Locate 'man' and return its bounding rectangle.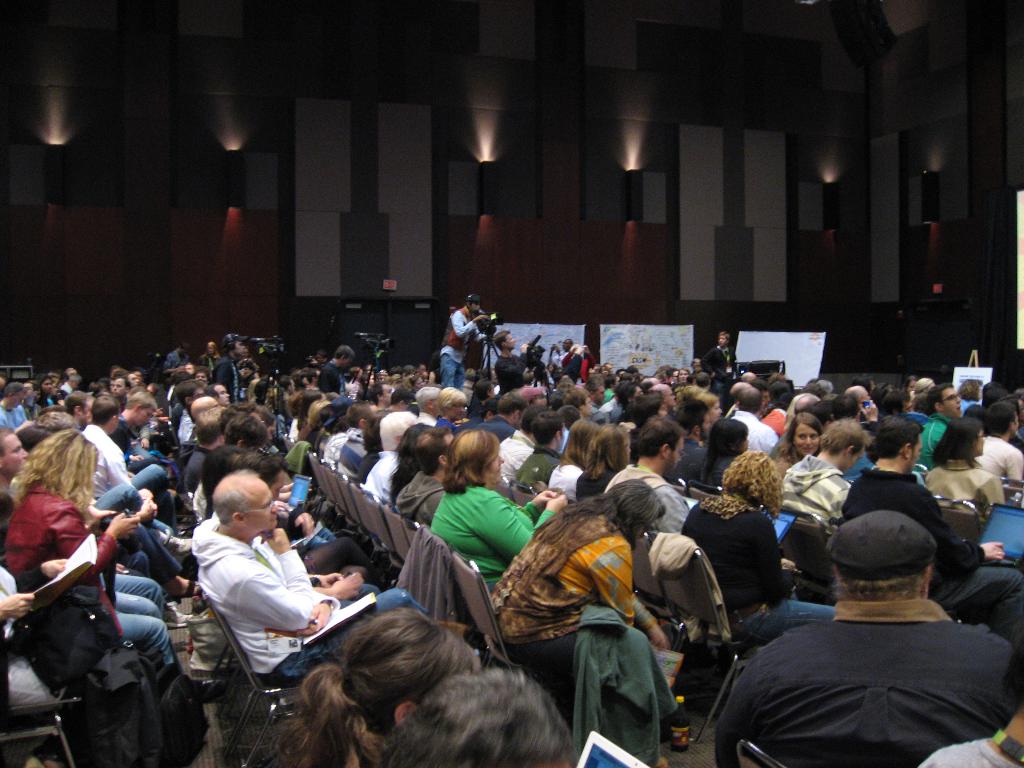
x1=52, y1=371, x2=83, y2=406.
